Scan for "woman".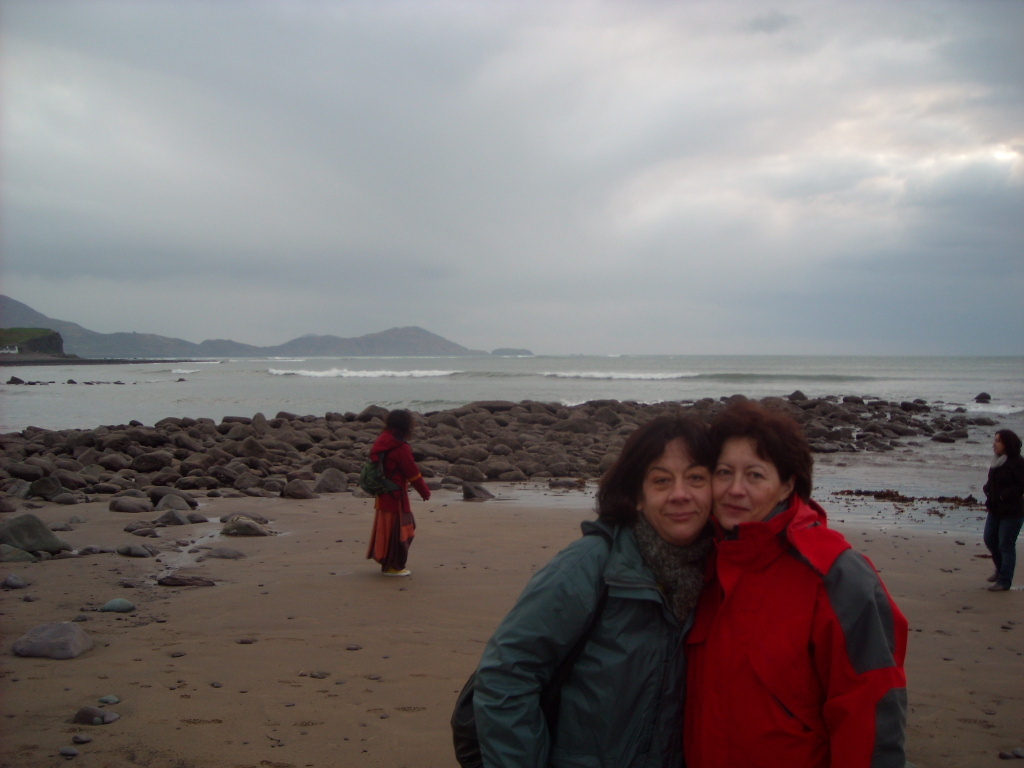
Scan result: 665,398,905,767.
